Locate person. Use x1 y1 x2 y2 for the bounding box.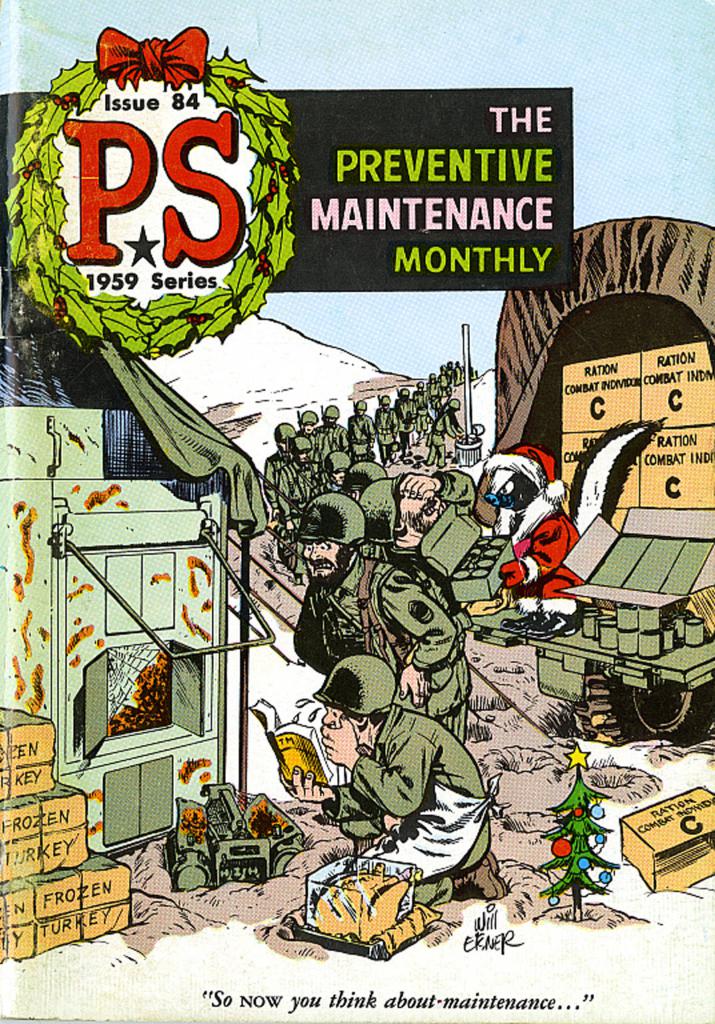
427 371 436 399.
